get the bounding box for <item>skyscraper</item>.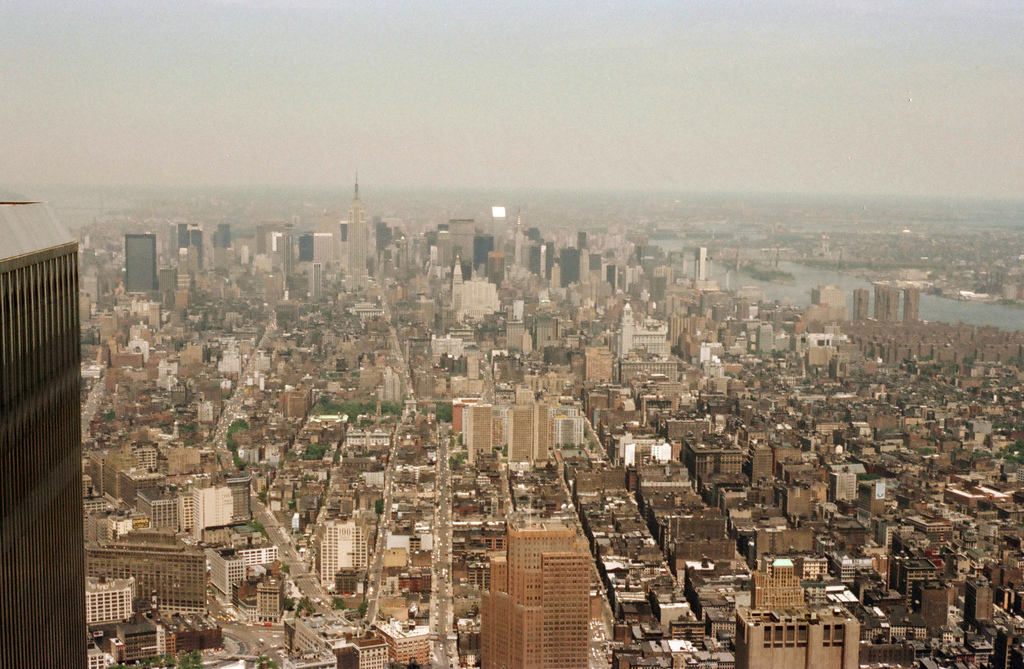
[868, 283, 899, 318].
